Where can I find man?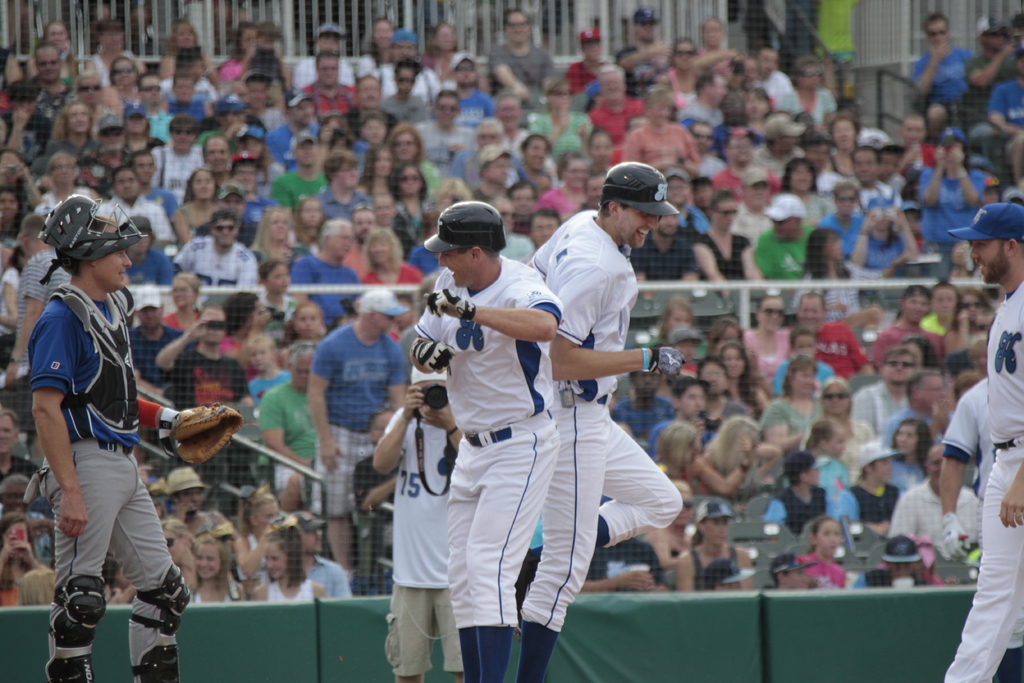
You can find it at 891 7 1002 118.
